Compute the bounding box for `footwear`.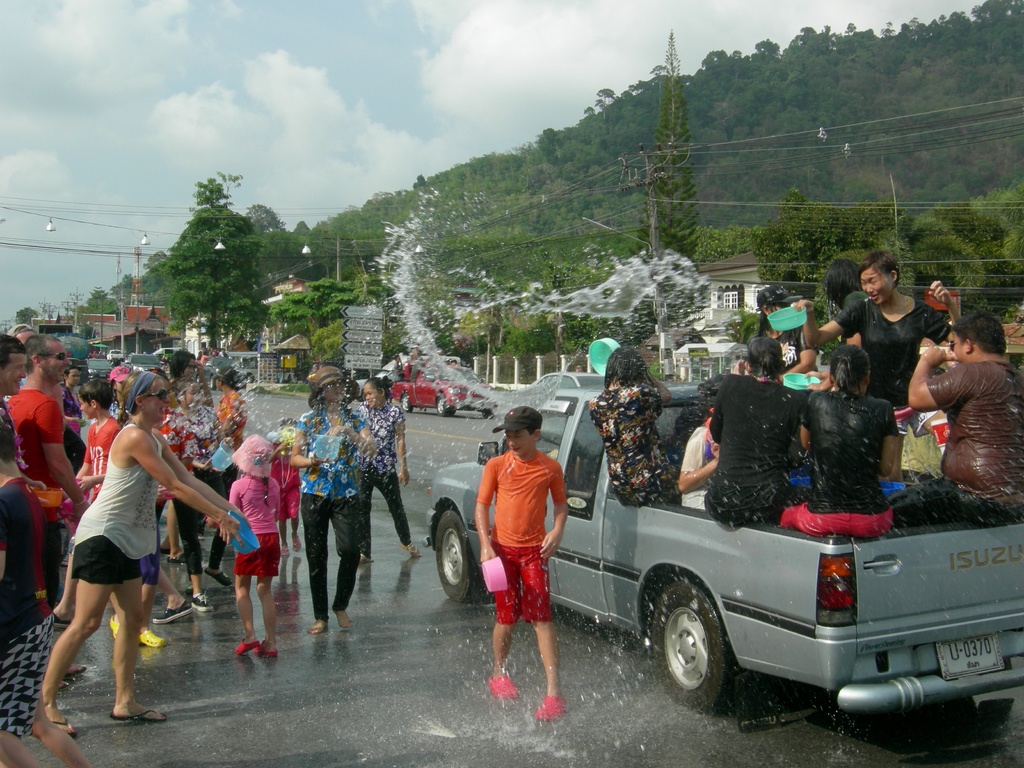
bbox=[156, 589, 191, 621].
